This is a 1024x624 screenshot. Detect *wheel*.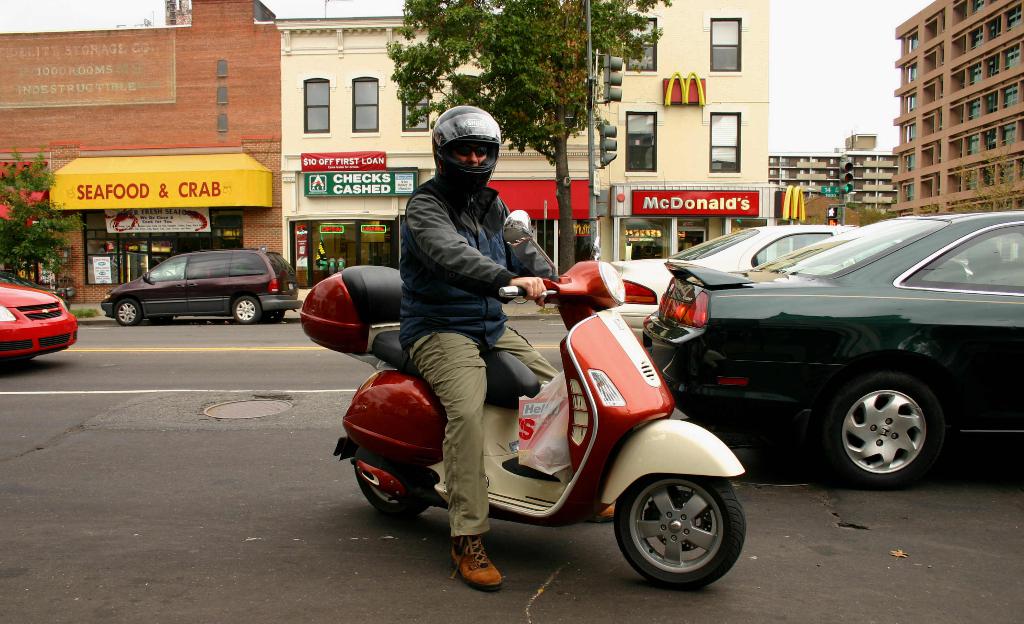
<bbox>259, 311, 282, 320</bbox>.
